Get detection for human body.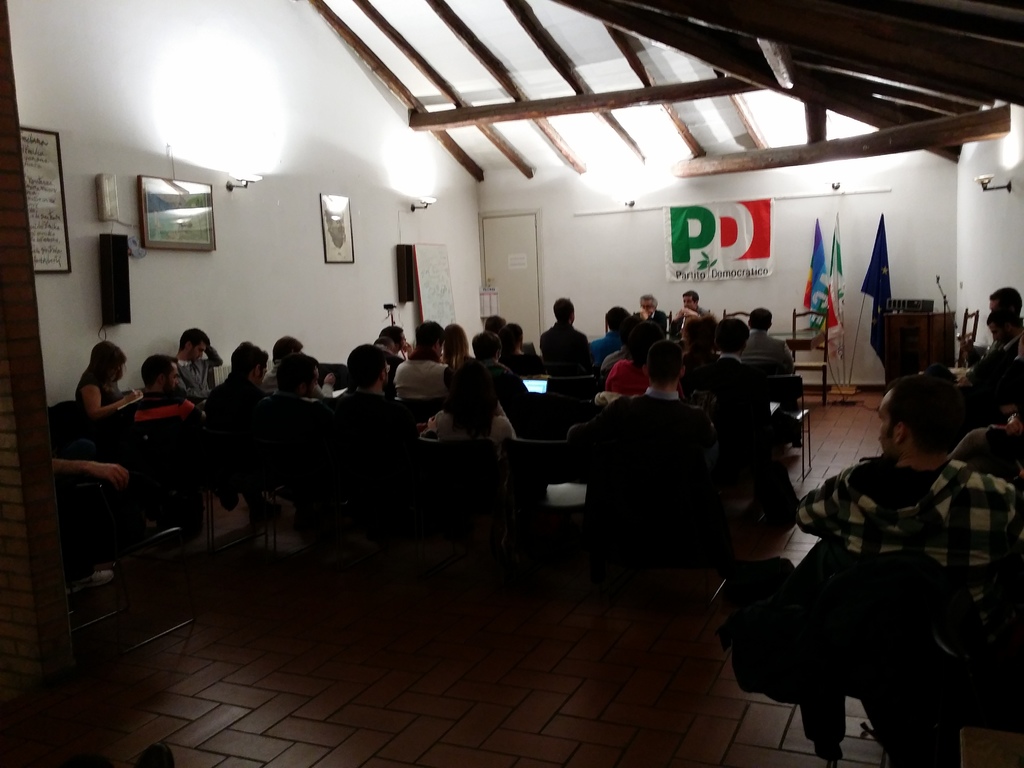
Detection: {"left": 790, "top": 449, "right": 1023, "bottom": 563}.
